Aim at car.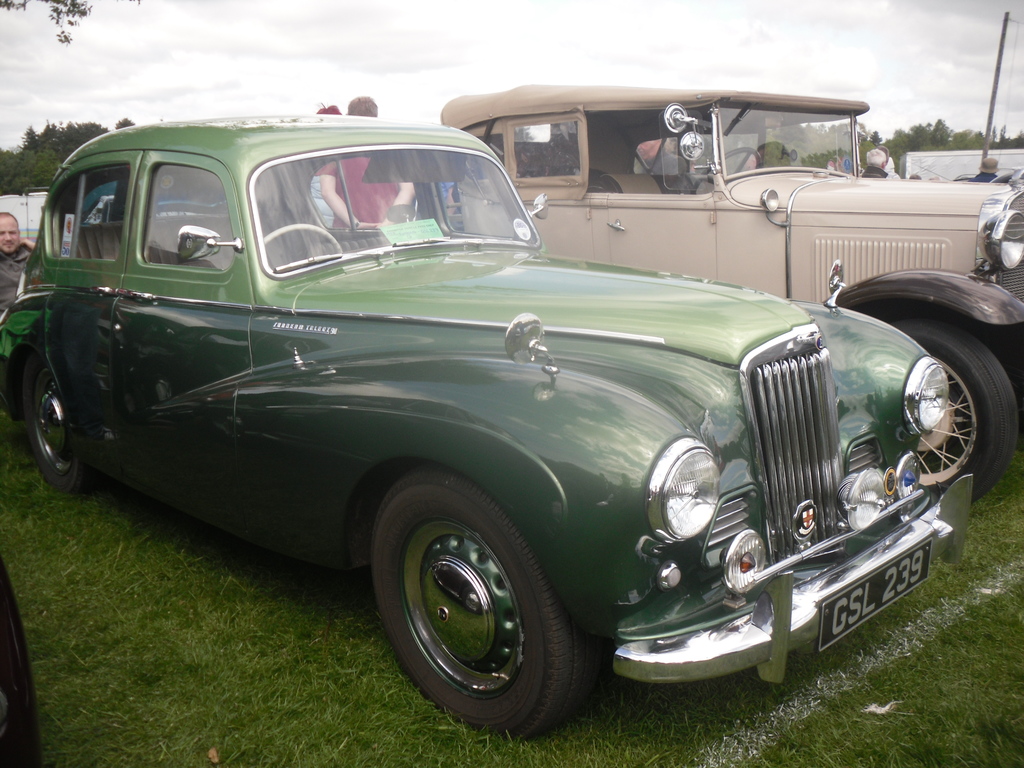
Aimed at crop(440, 80, 1023, 499).
